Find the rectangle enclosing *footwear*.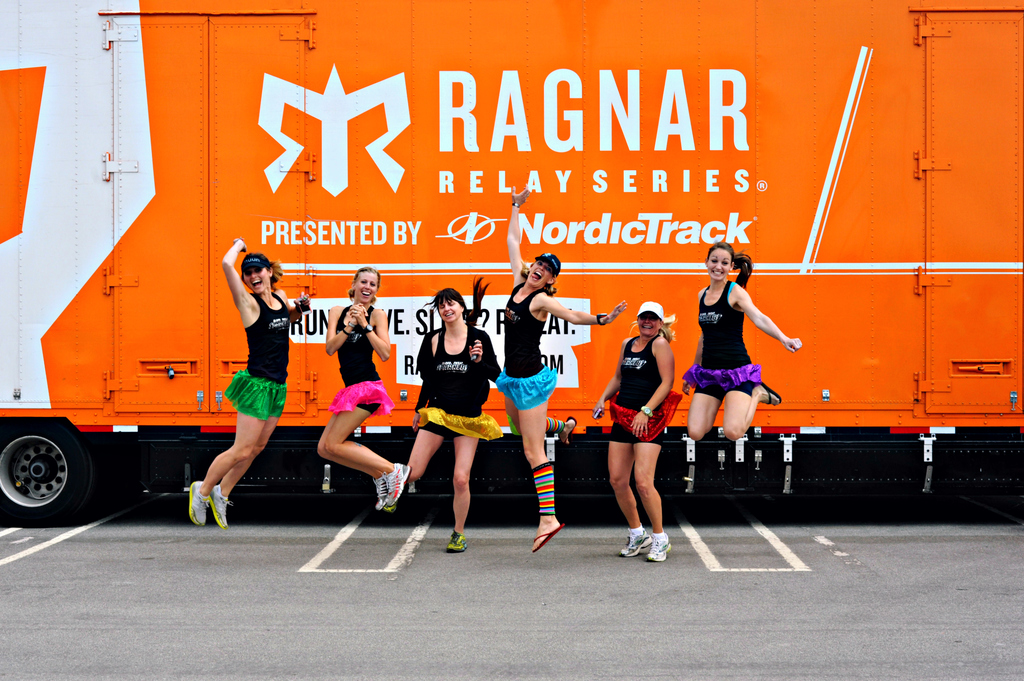
[757, 379, 781, 408].
